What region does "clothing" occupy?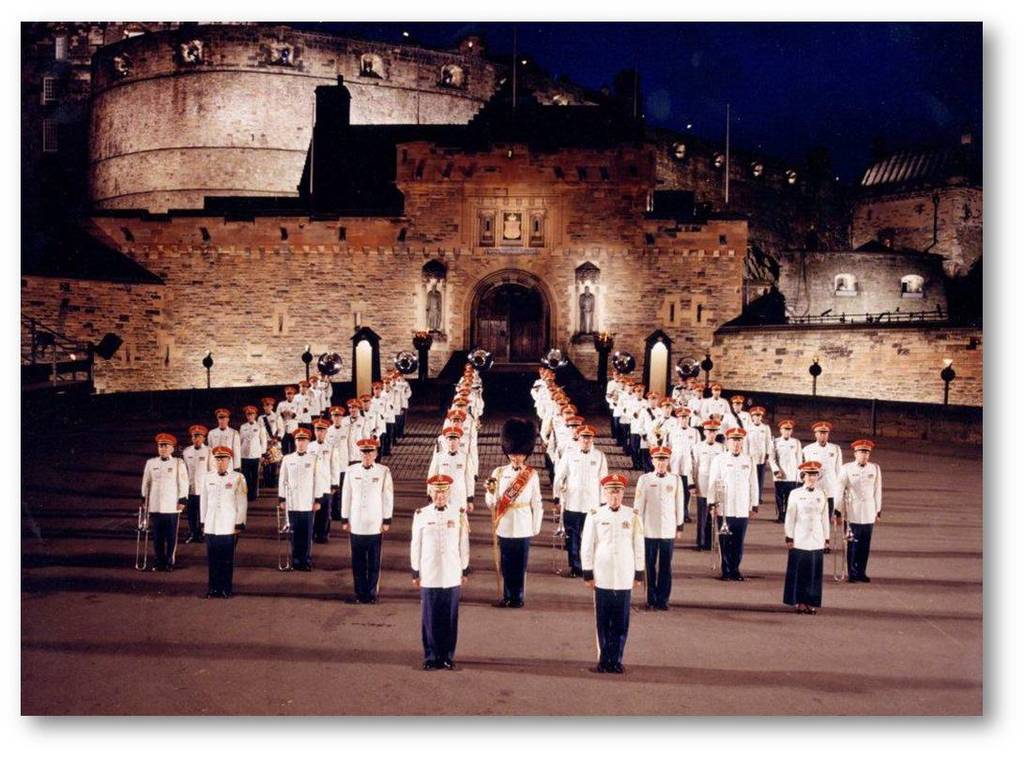
locate(667, 428, 709, 469).
